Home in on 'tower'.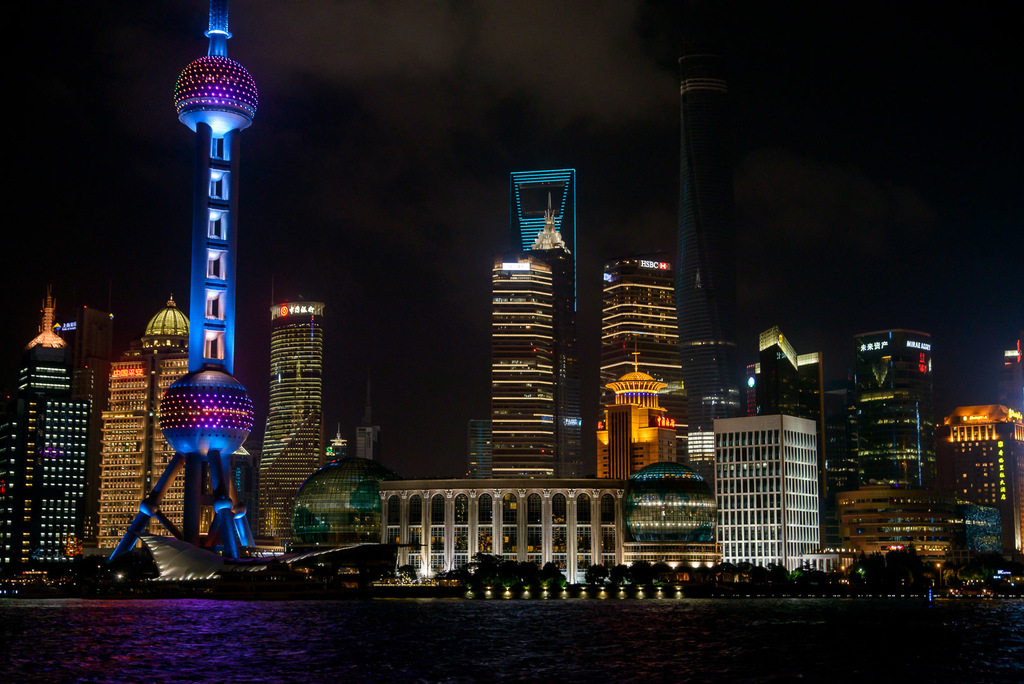
Homed in at 604 246 680 471.
